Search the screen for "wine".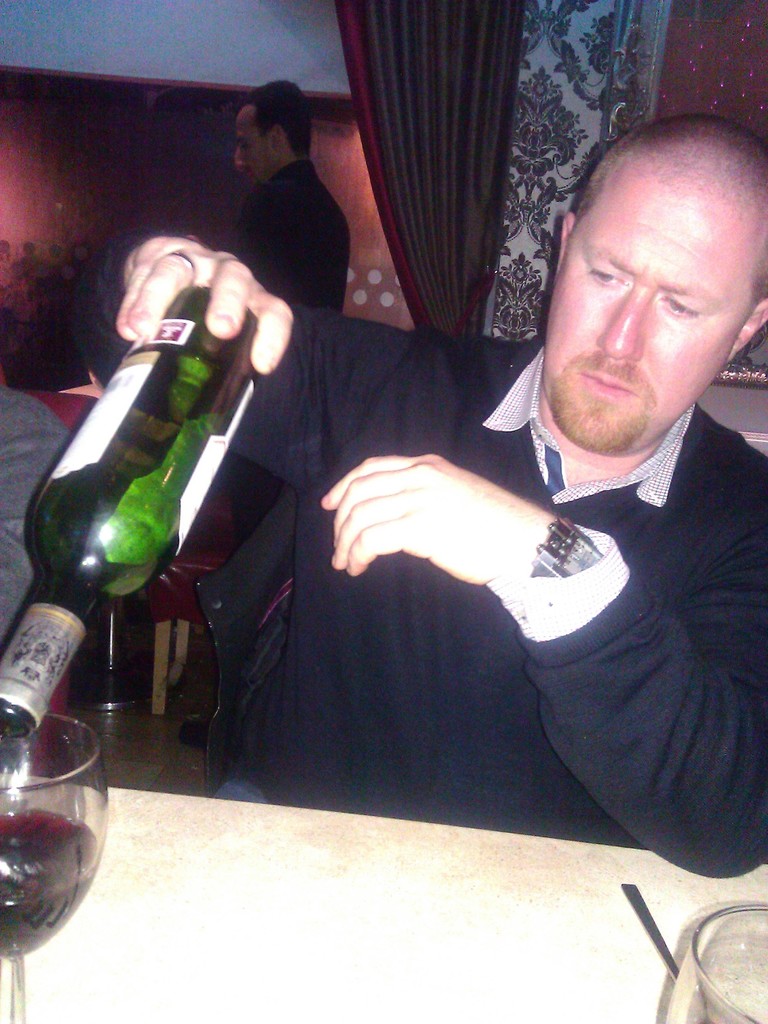
Found at [x1=7, y1=714, x2=111, y2=978].
